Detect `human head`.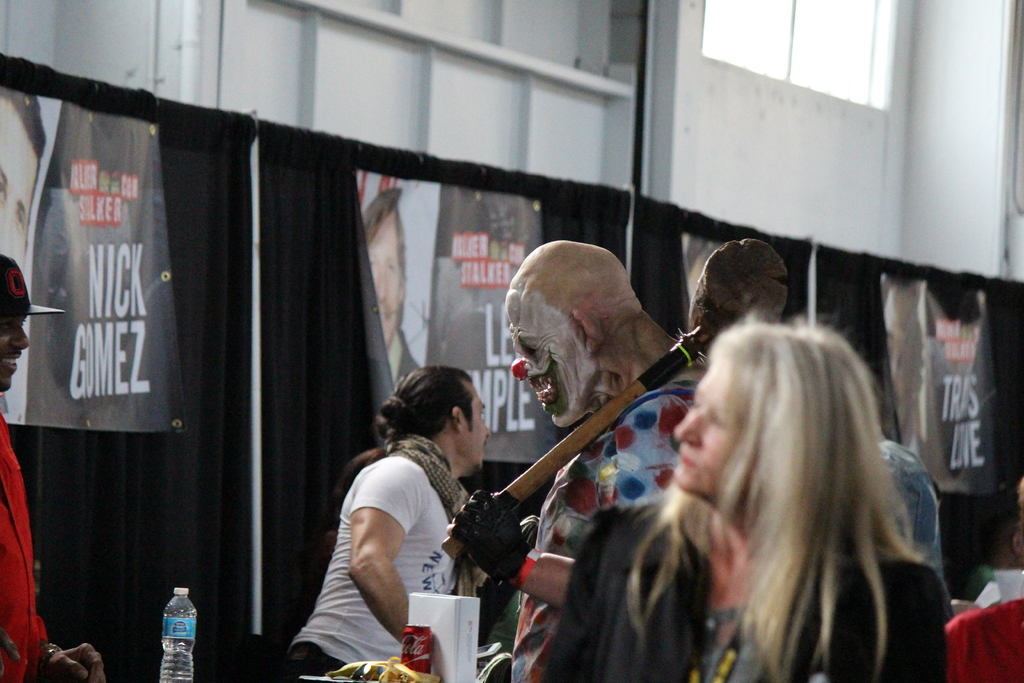
Detected at (0, 253, 31, 393).
